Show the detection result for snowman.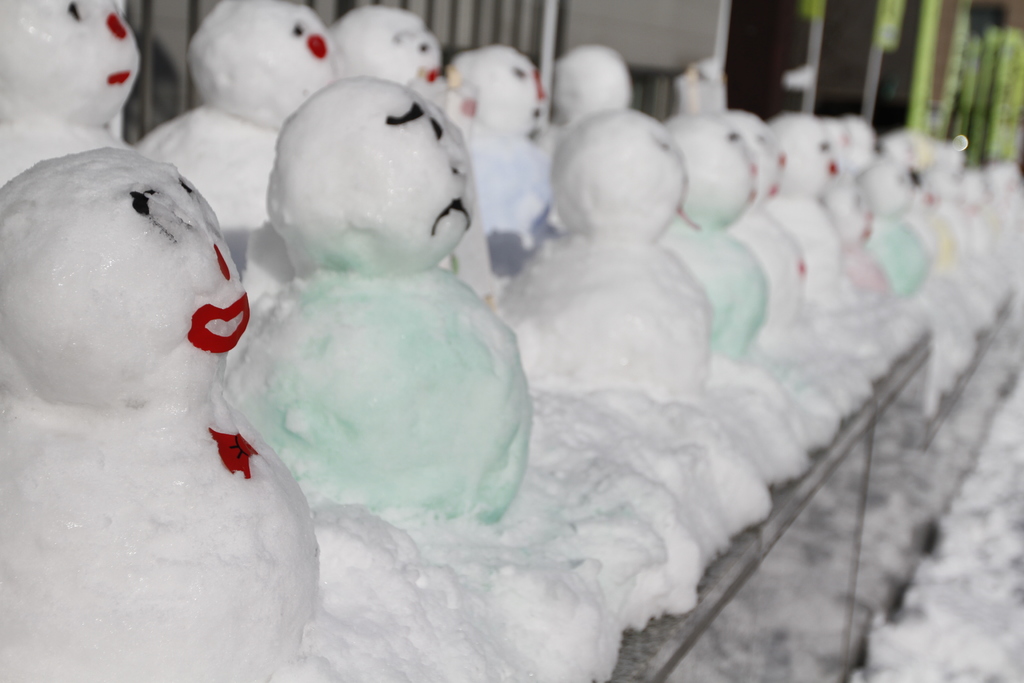
226, 64, 553, 523.
